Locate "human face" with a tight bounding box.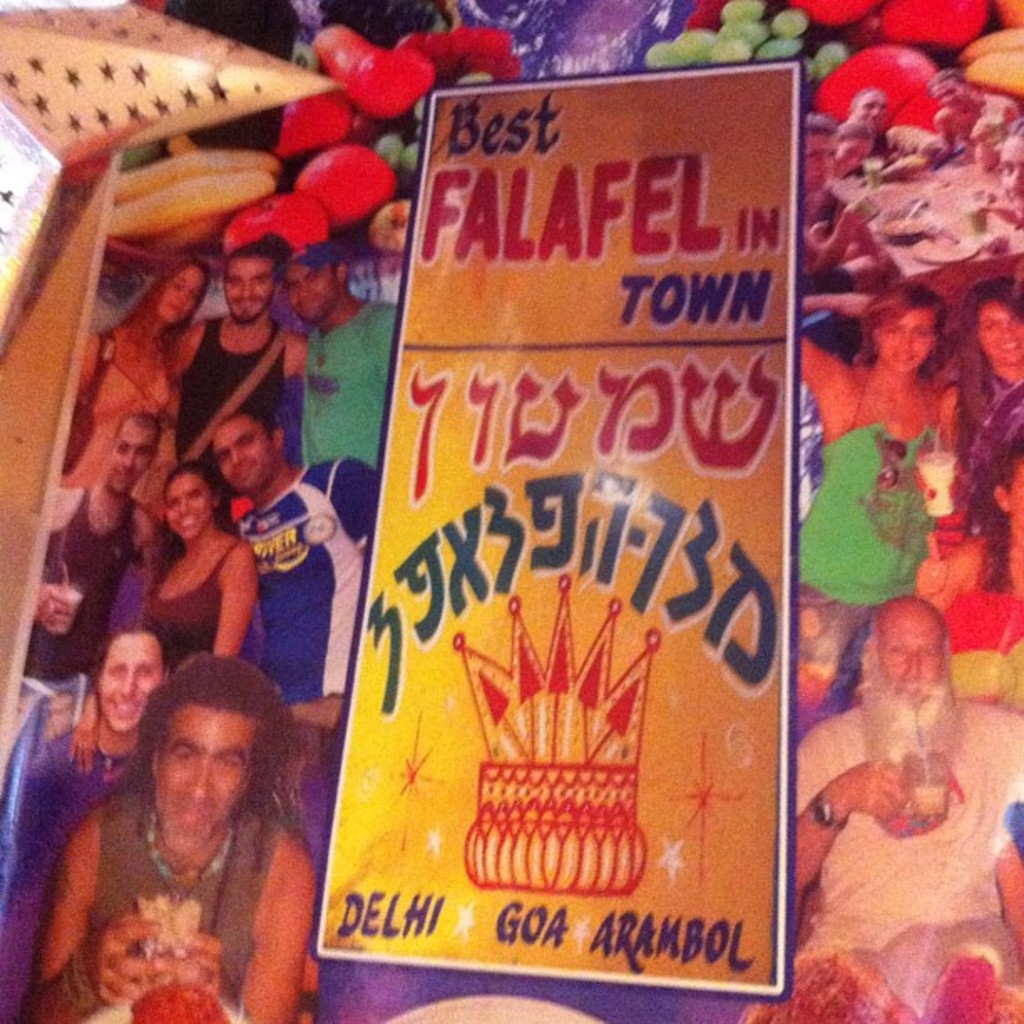
{"x1": 279, "y1": 263, "x2": 331, "y2": 333}.
